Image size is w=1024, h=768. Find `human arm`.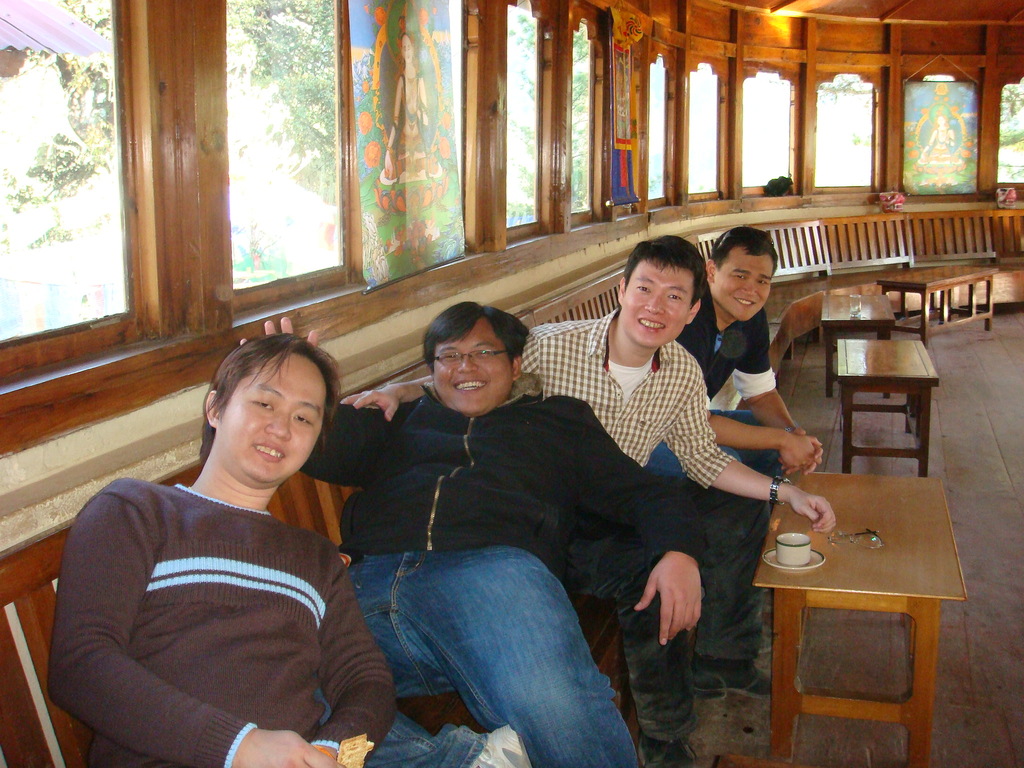
[left=669, top=385, right=828, bottom=507].
